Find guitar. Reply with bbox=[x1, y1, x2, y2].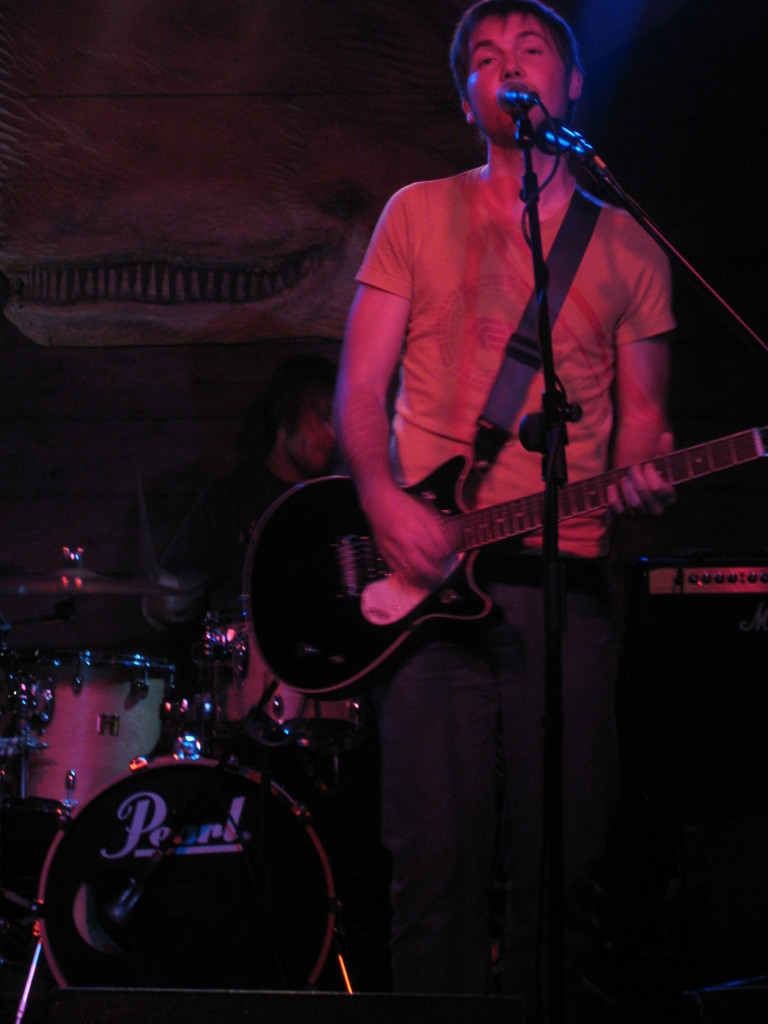
bbox=[228, 317, 762, 711].
